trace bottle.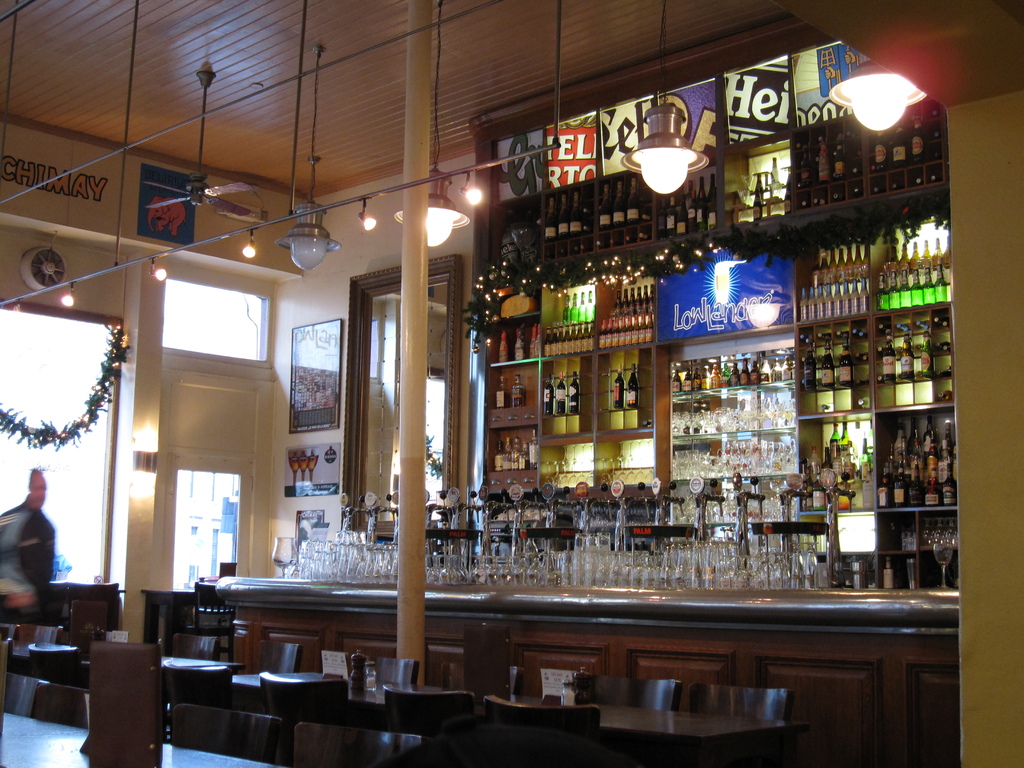
Traced to <region>612, 291, 624, 317</region>.
